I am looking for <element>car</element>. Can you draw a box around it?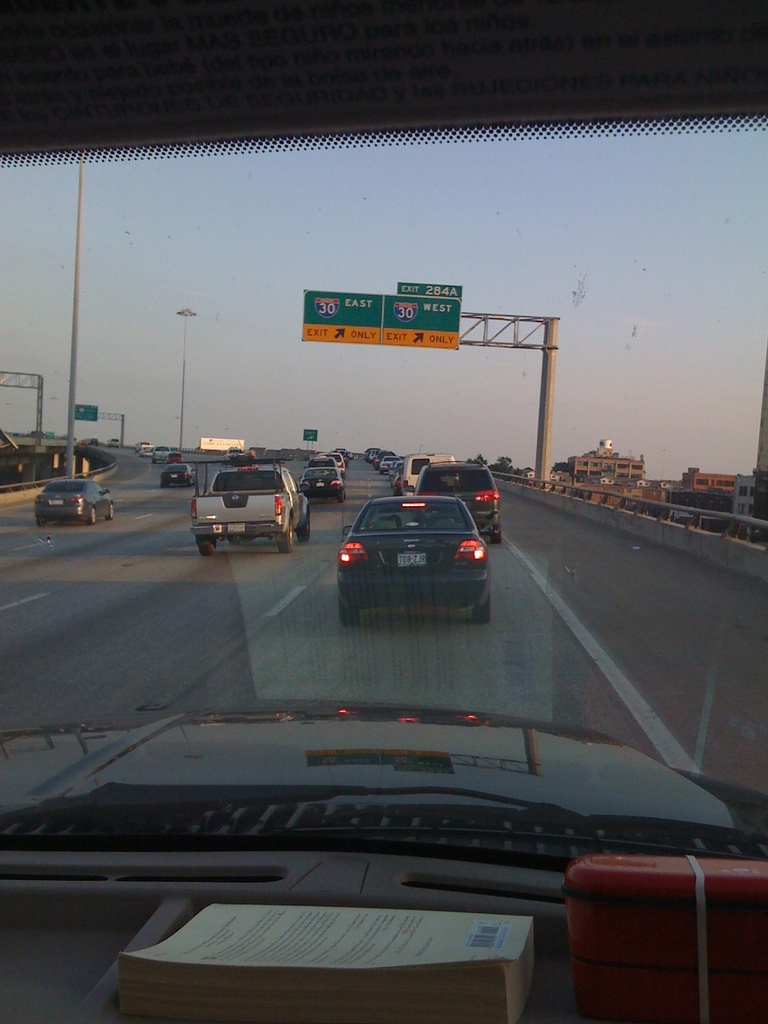
Sure, the bounding box is [325, 476, 501, 634].
